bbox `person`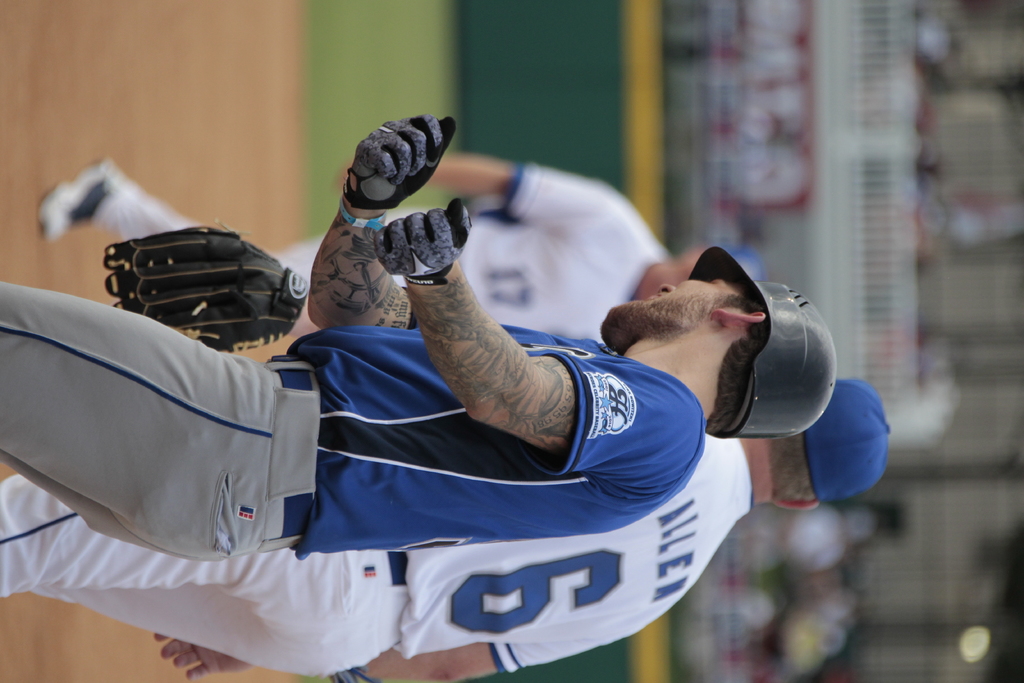
l=0, t=368, r=895, b=680
